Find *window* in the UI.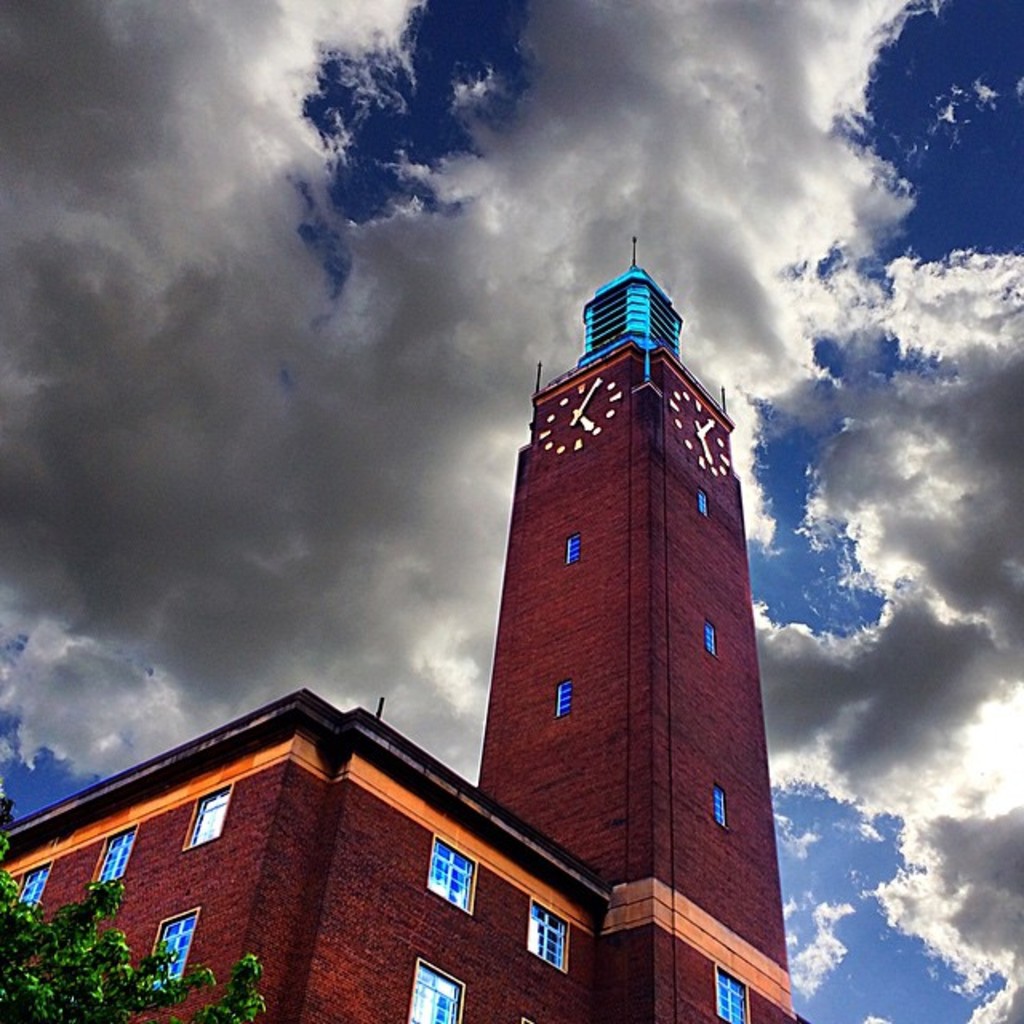
UI element at 426, 837, 480, 915.
